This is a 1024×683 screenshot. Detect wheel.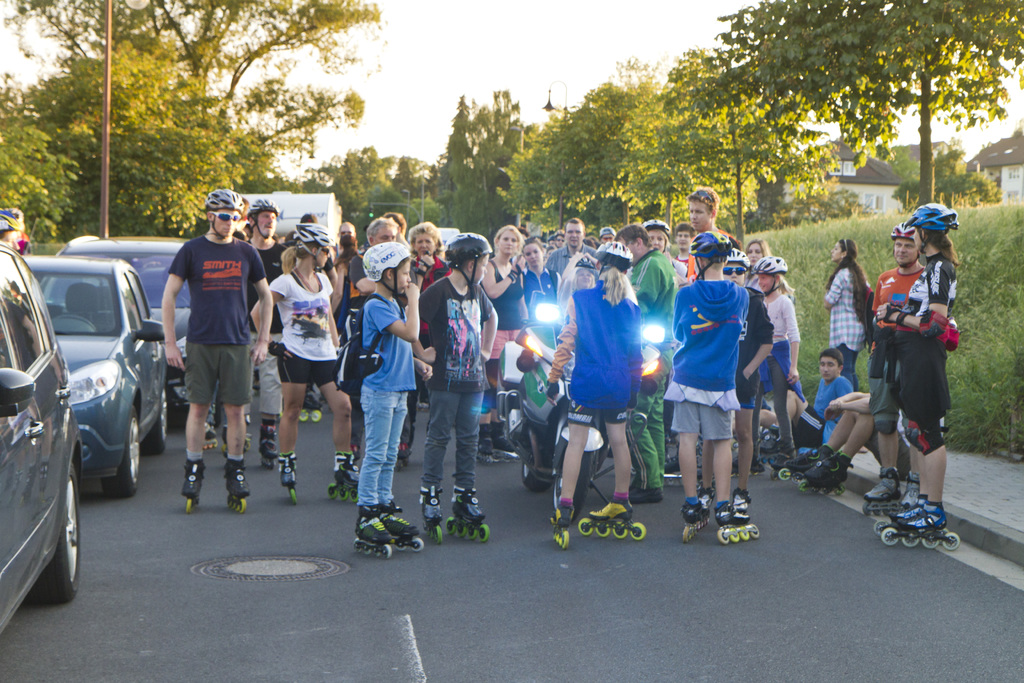
(415,539,425,554).
